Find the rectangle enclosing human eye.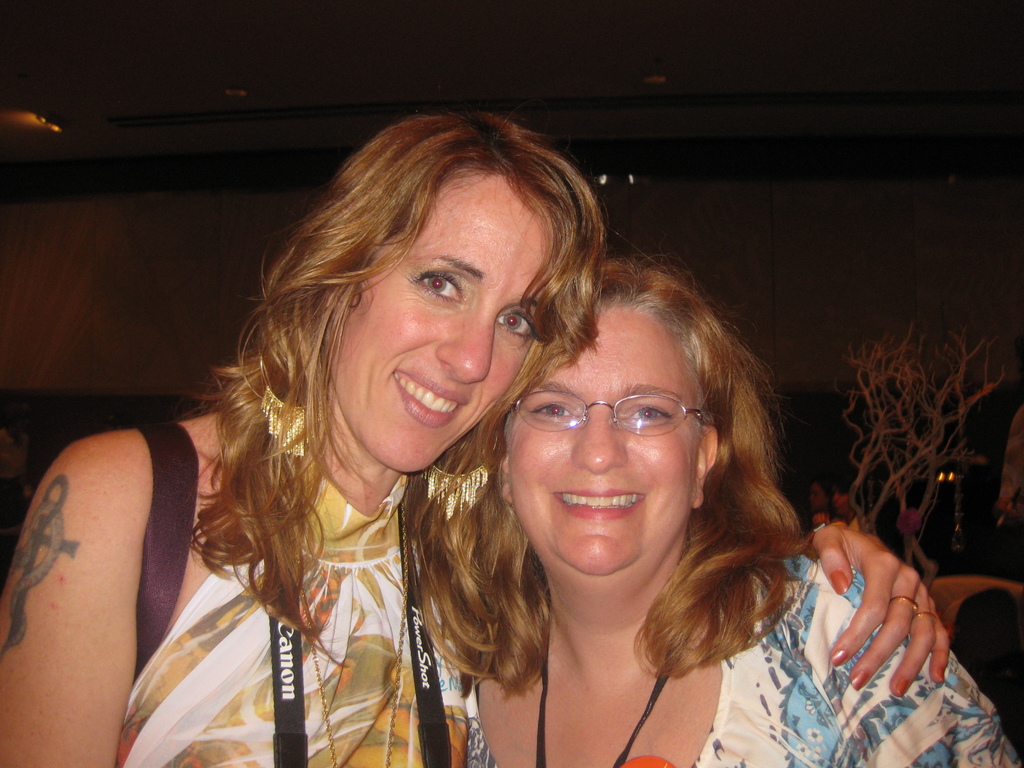
(left=402, top=259, right=469, bottom=304).
